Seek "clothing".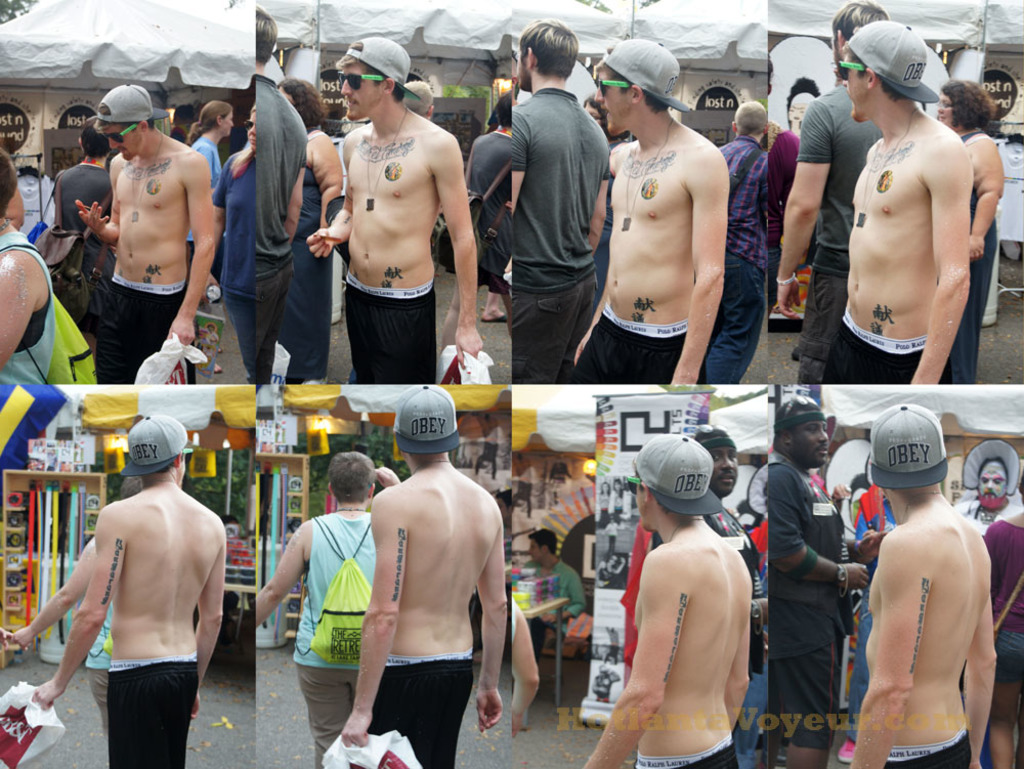
292 509 382 765.
